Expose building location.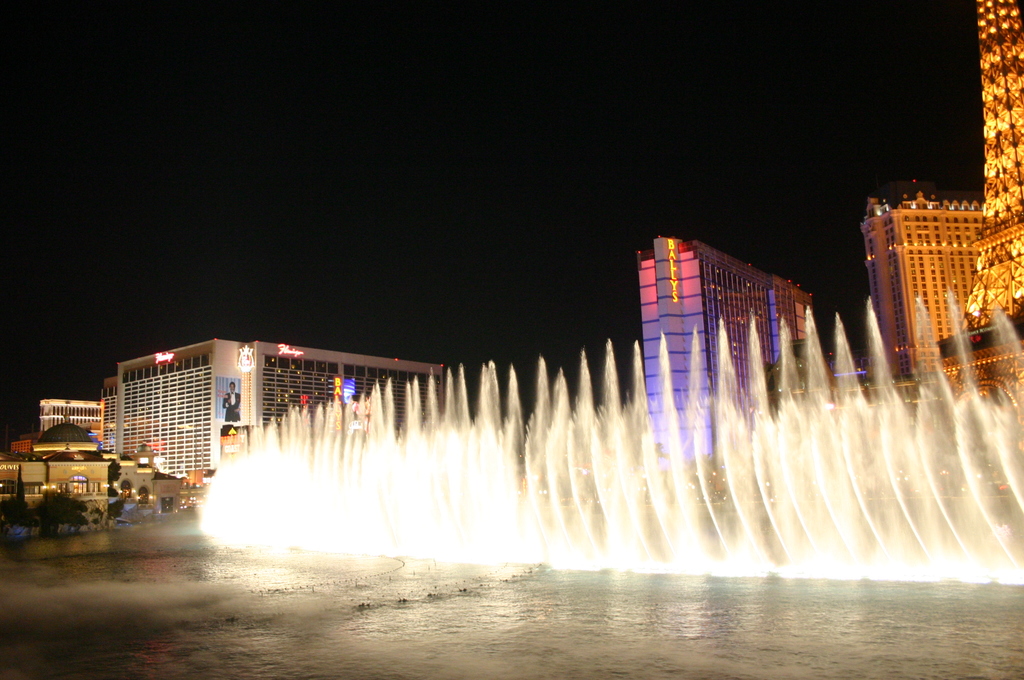
Exposed at left=0, top=416, right=196, bottom=531.
